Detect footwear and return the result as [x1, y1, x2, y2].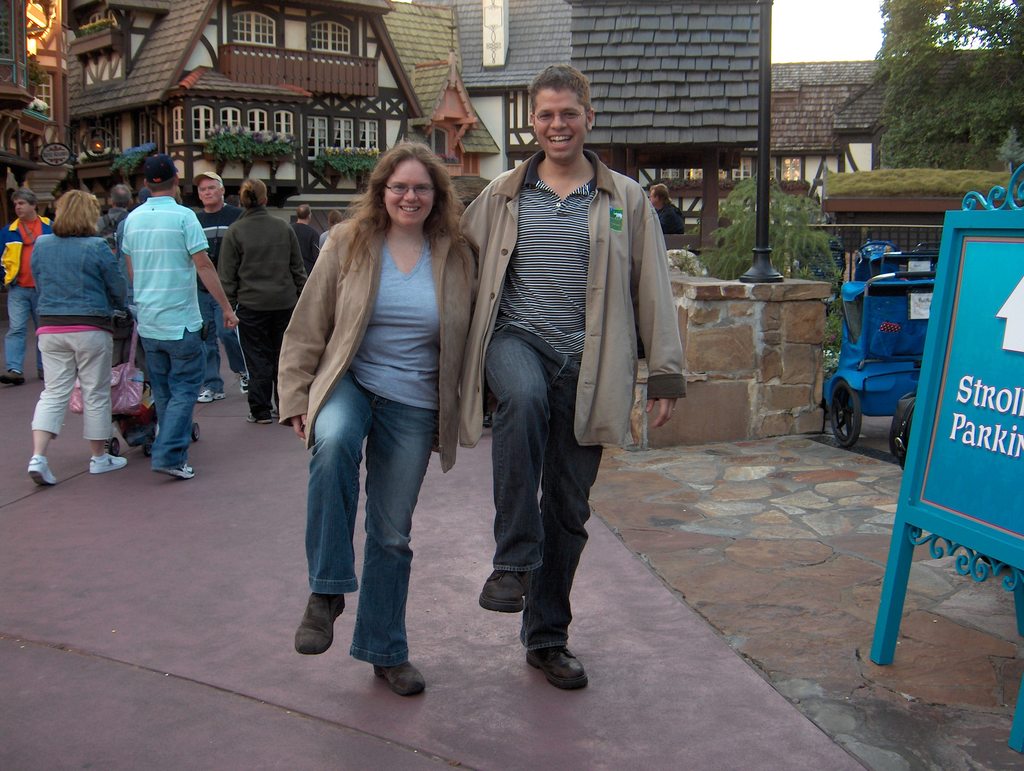
[292, 593, 347, 654].
